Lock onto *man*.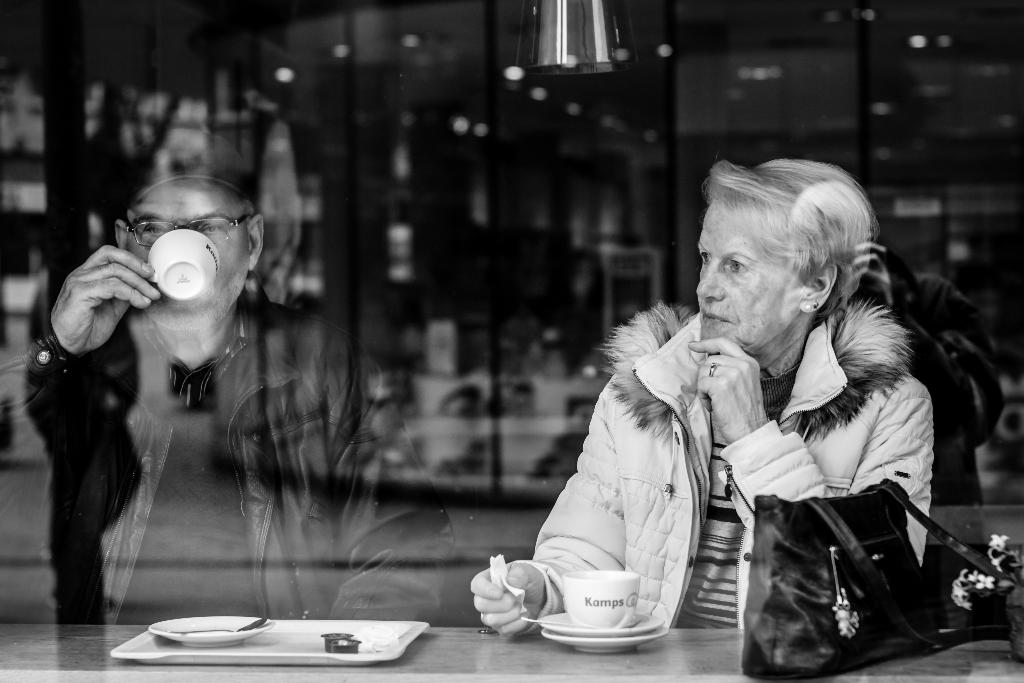
Locked: Rect(0, 149, 458, 621).
